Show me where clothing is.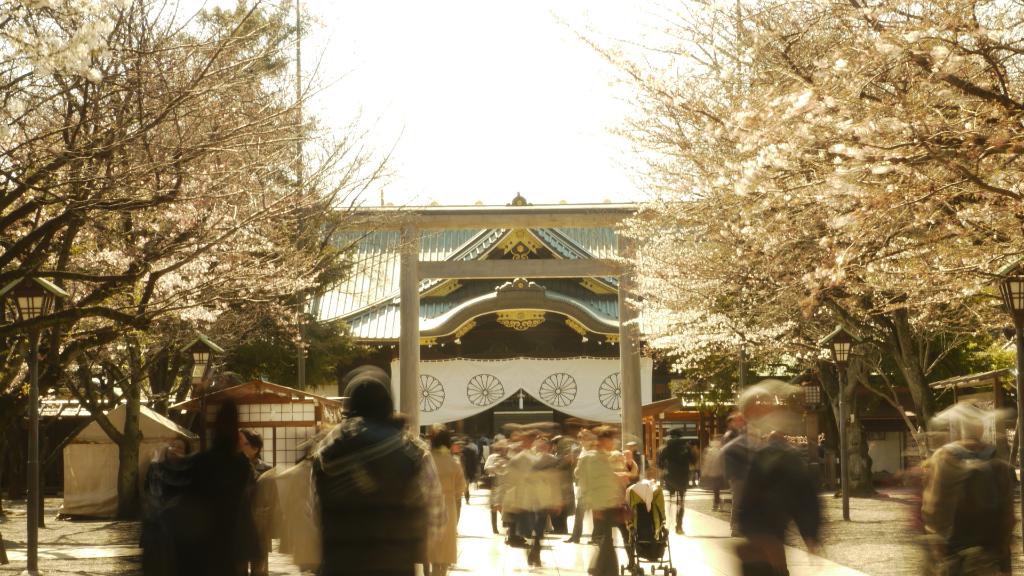
clothing is at bbox=(909, 445, 1018, 575).
